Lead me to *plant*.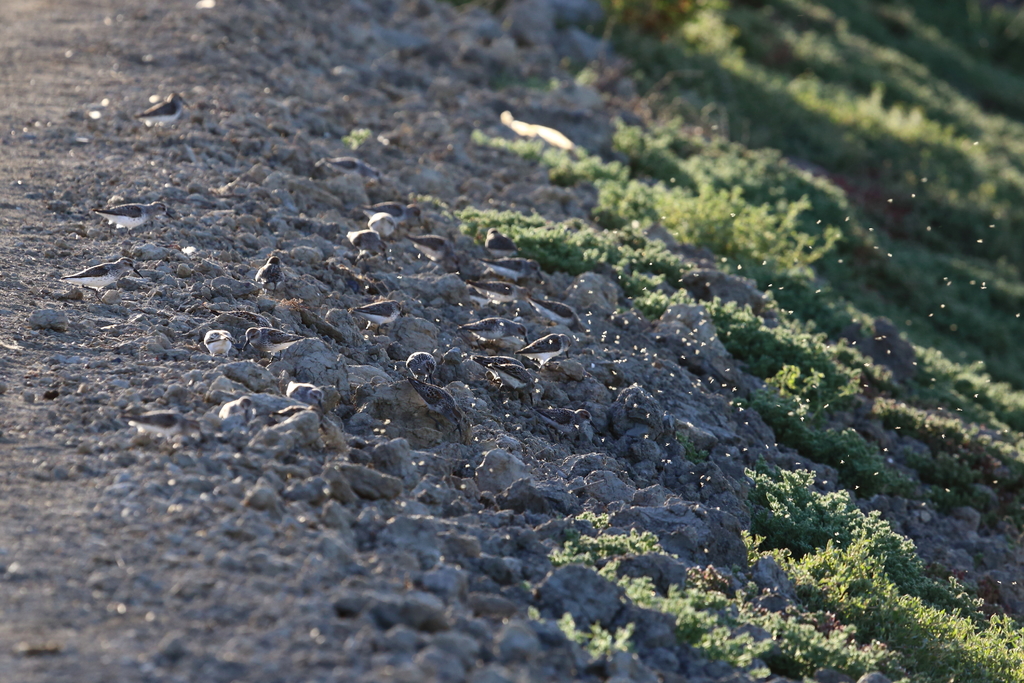
Lead to detection(344, 125, 377, 152).
